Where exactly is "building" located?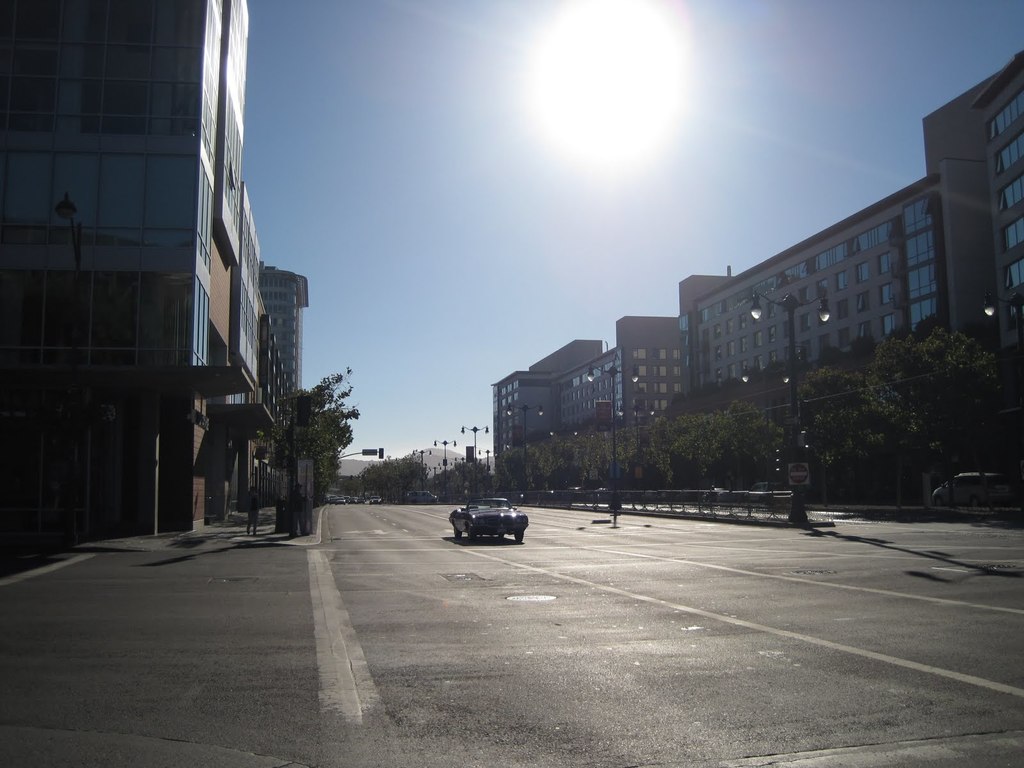
Its bounding box is bbox=[676, 79, 992, 502].
